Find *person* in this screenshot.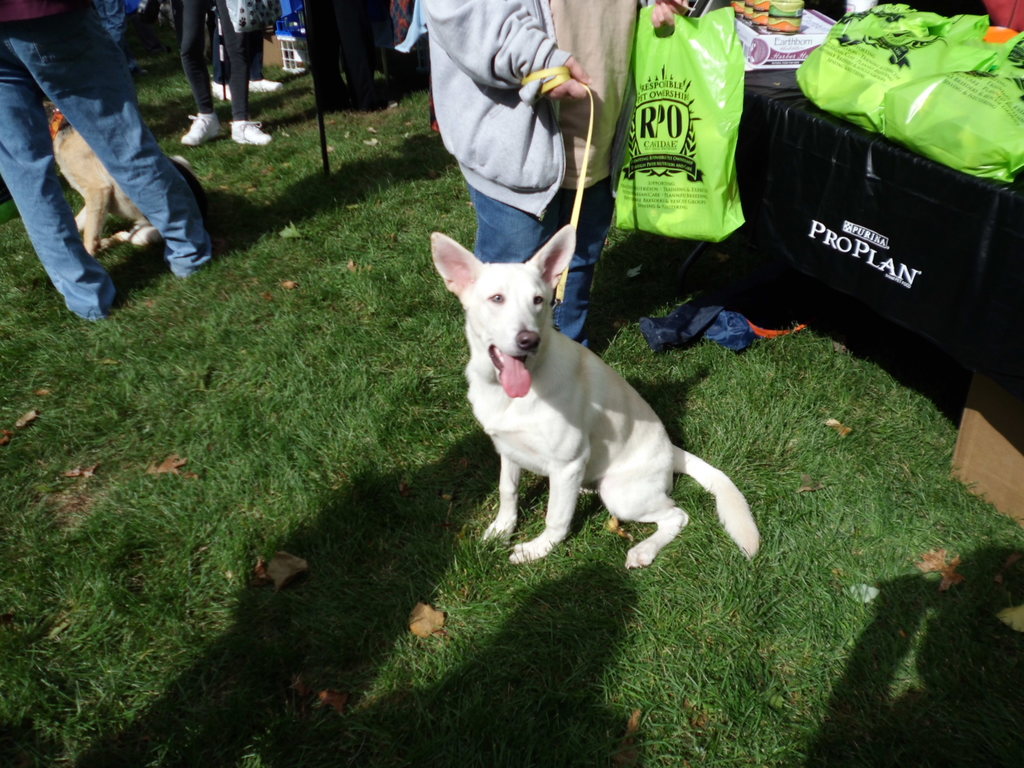
The bounding box for *person* is x1=306 y1=0 x2=385 y2=113.
